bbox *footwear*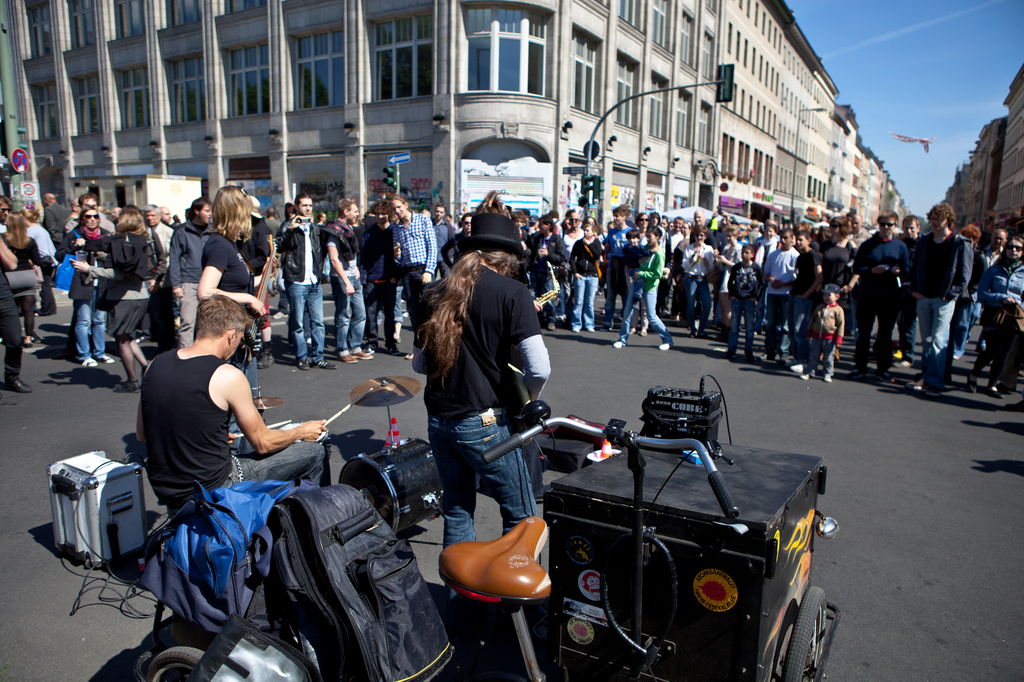
box=[970, 376, 977, 395]
